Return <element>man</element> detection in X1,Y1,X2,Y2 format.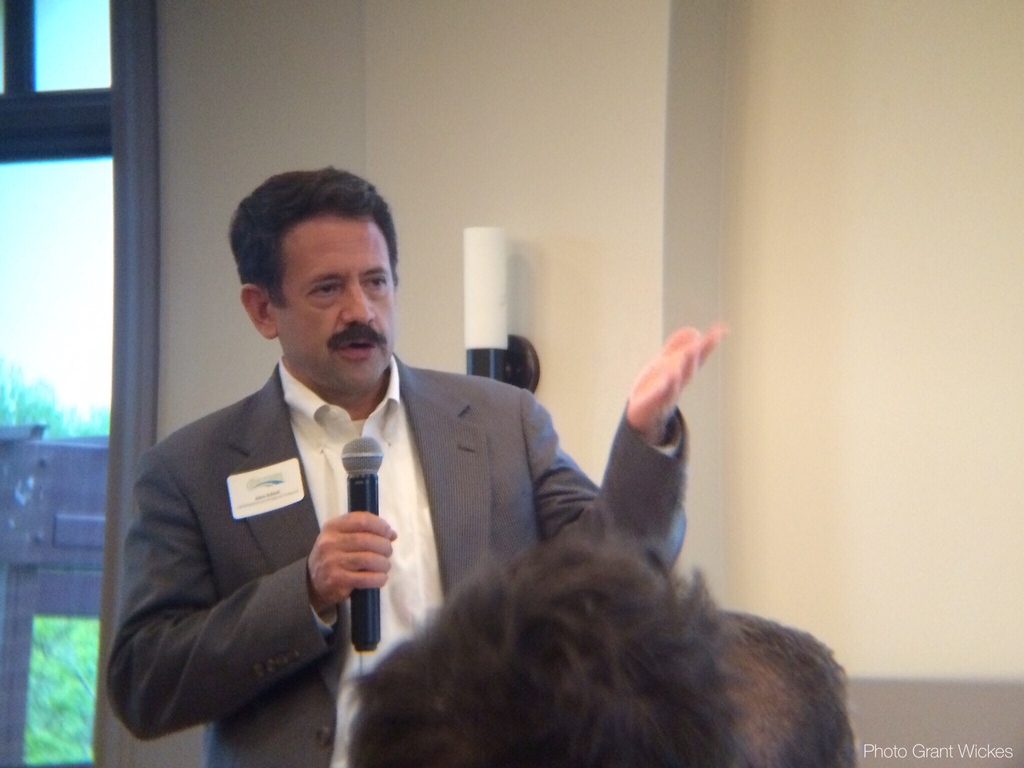
705,611,845,767.
